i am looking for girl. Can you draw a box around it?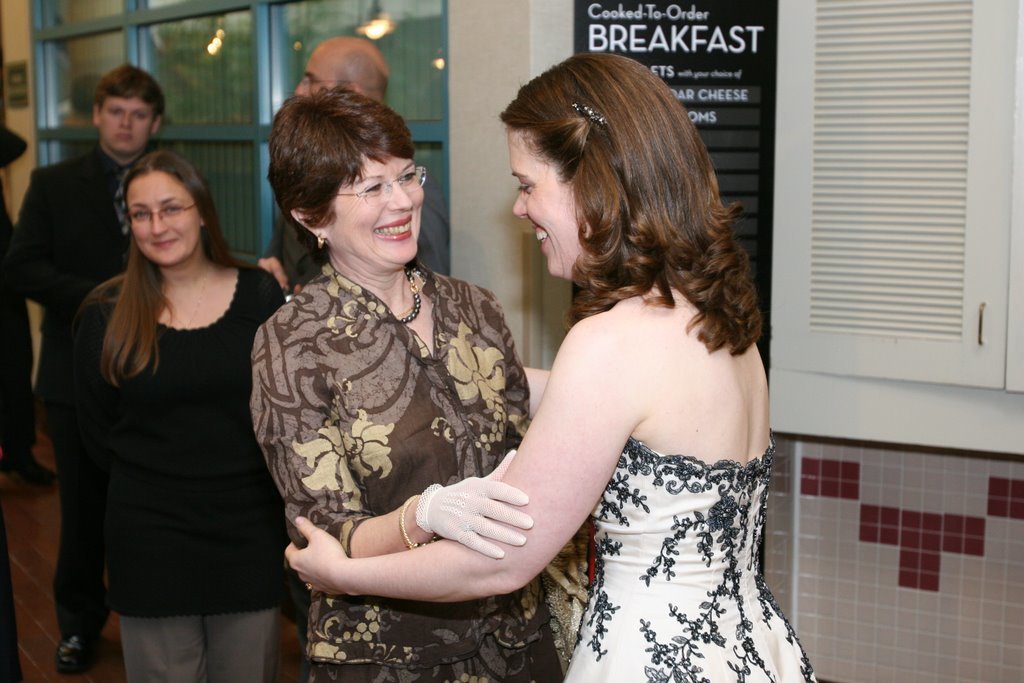
Sure, the bounding box is rect(283, 45, 820, 682).
